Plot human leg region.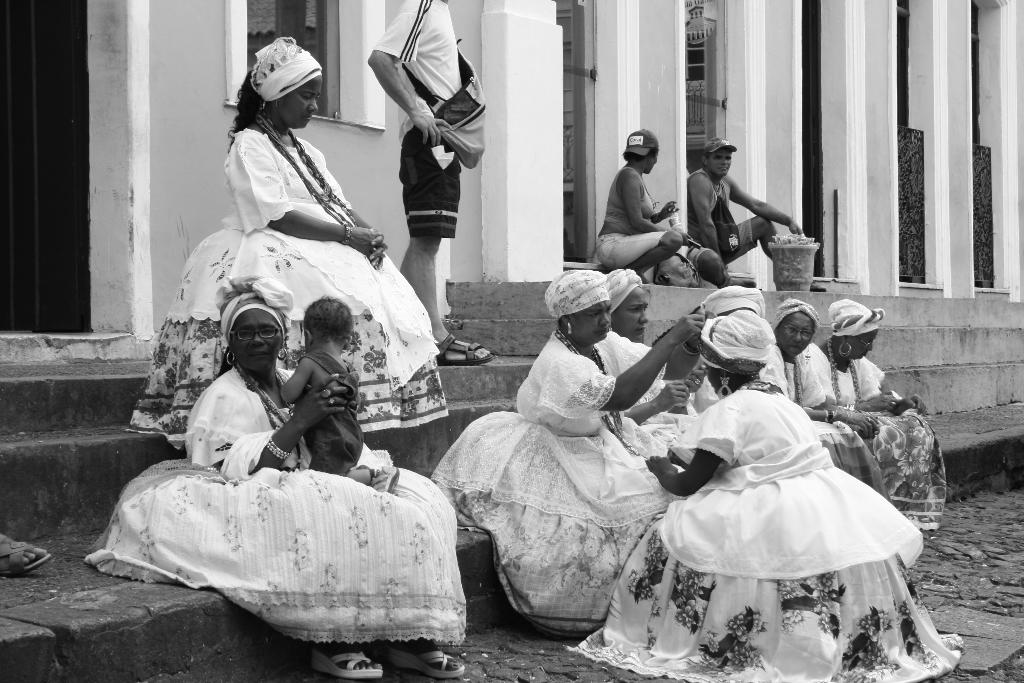
Plotted at 601:229:681:278.
